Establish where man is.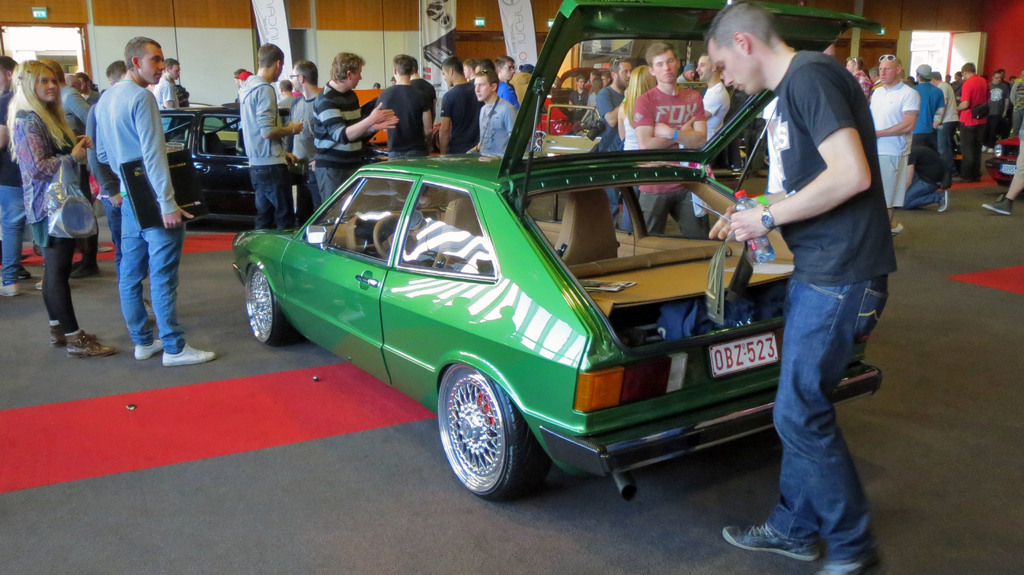
Established at x1=1011, y1=74, x2=1018, y2=88.
